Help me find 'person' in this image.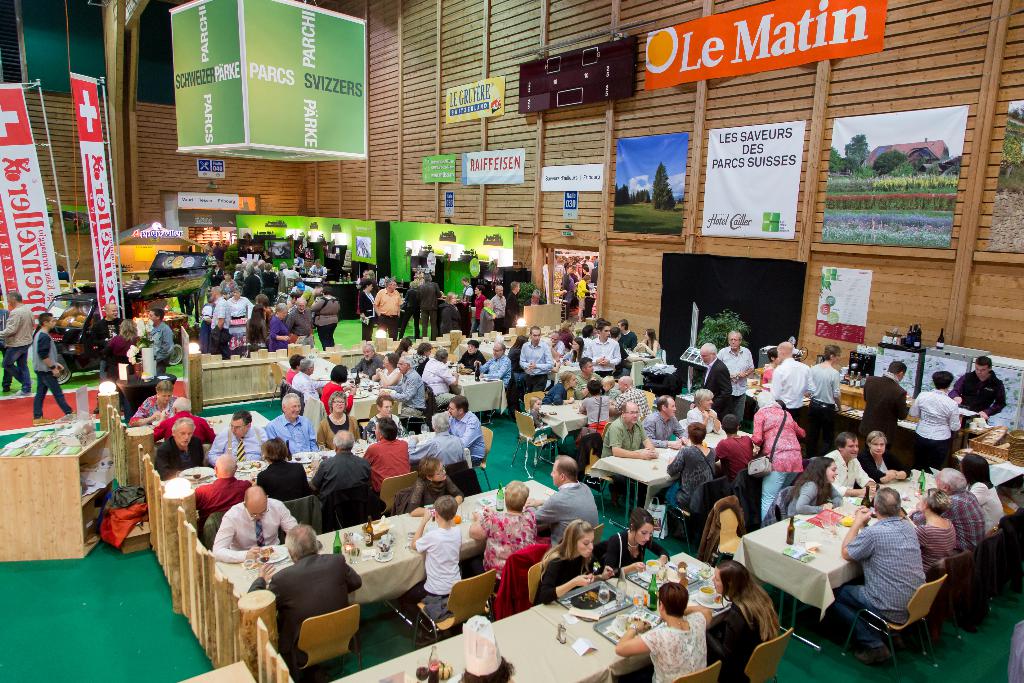
Found it: 948/354/1007/428.
